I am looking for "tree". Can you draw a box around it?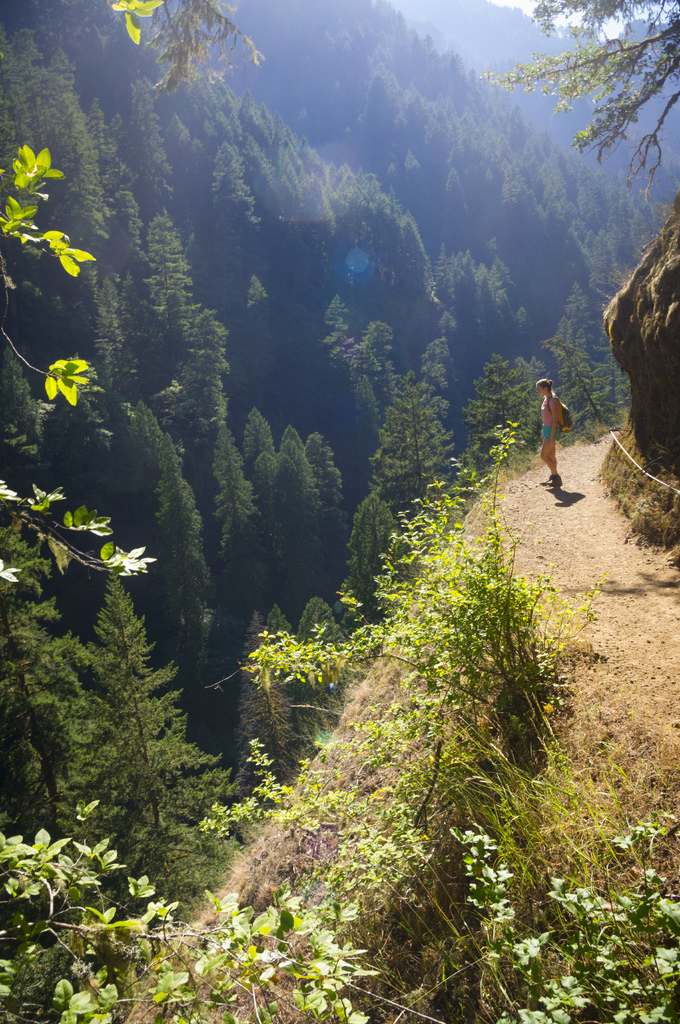
Sure, the bounding box is pyautogui.locateOnScreen(338, 490, 416, 619).
